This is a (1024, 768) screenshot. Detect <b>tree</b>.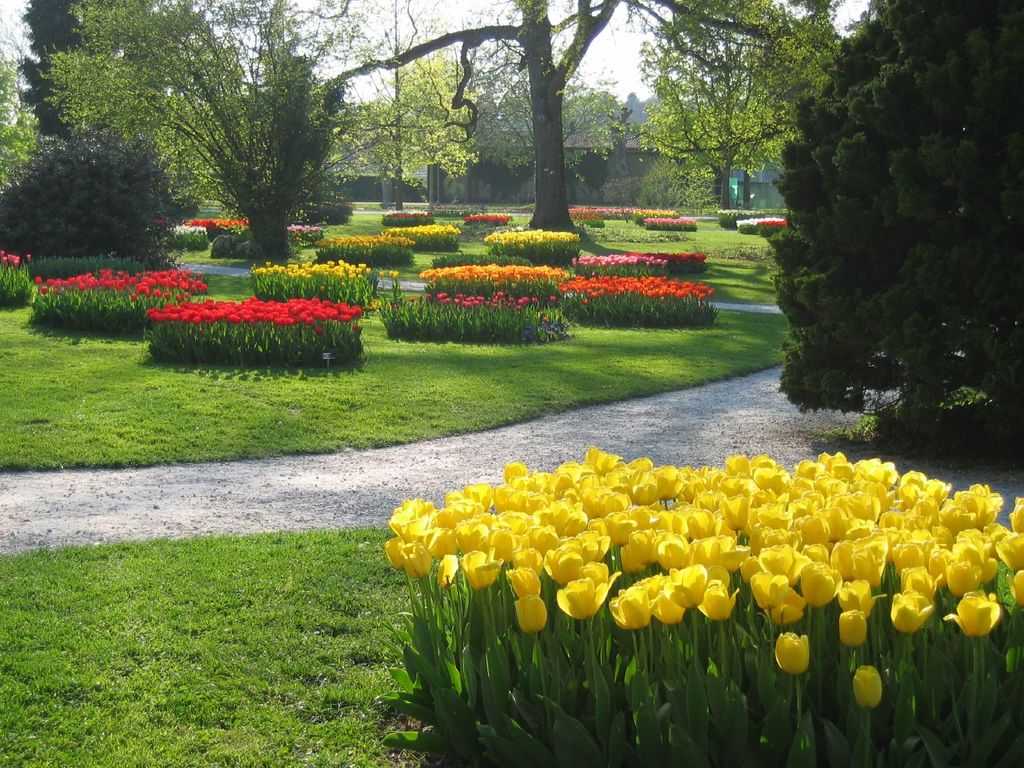
754/30/1002/457.
